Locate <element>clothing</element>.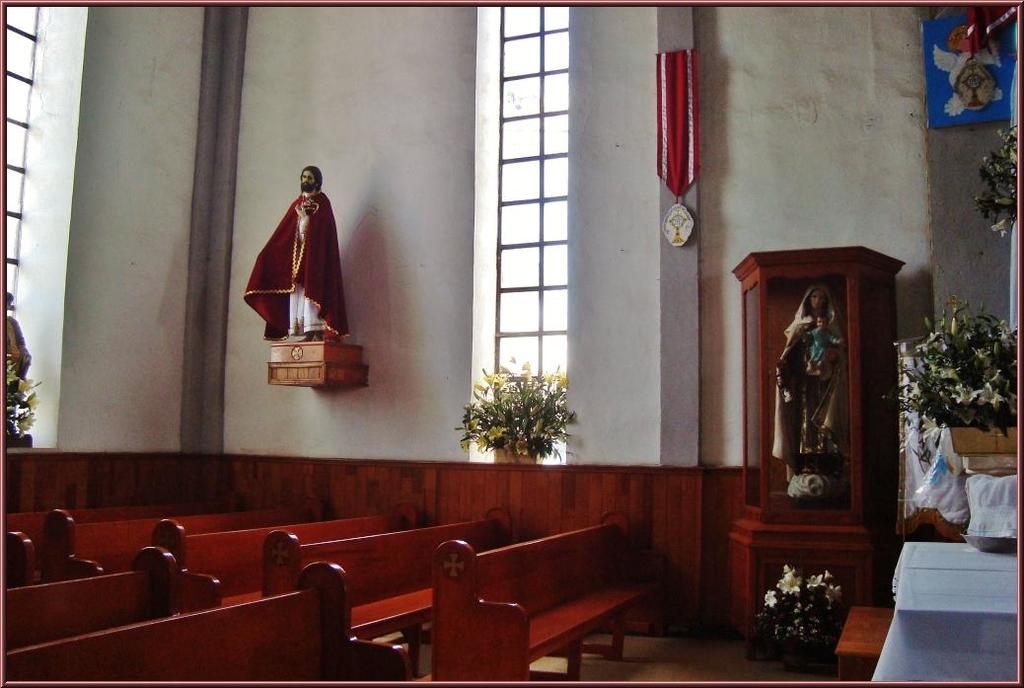
Bounding box: crop(241, 193, 348, 339).
